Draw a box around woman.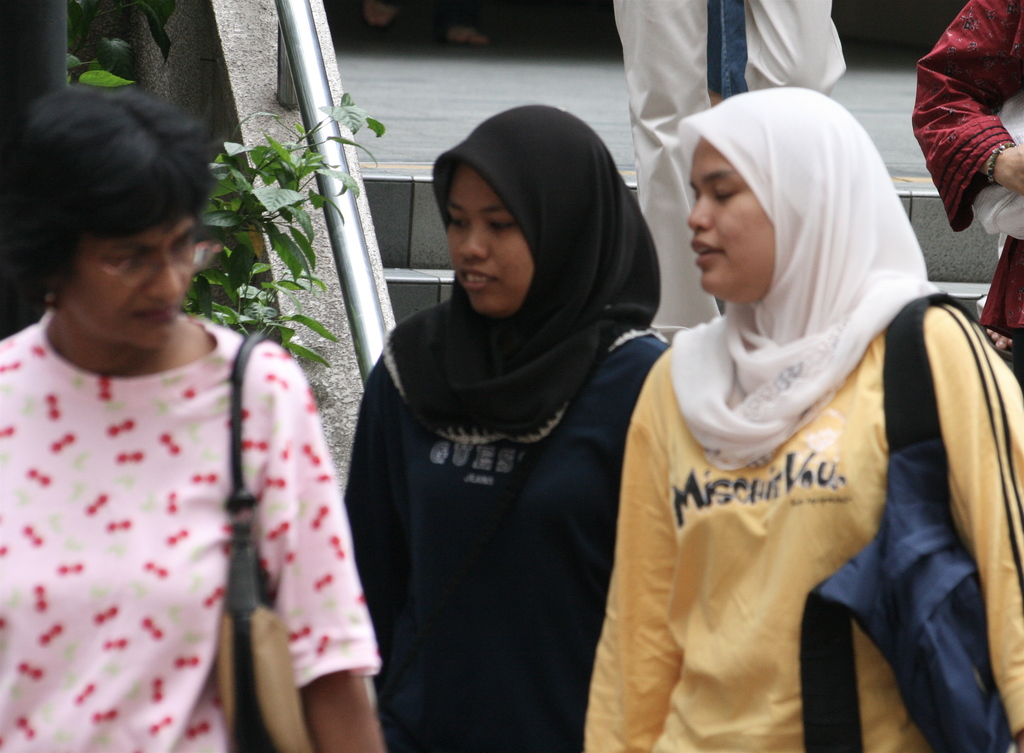
[left=339, top=98, right=685, bottom=752].
